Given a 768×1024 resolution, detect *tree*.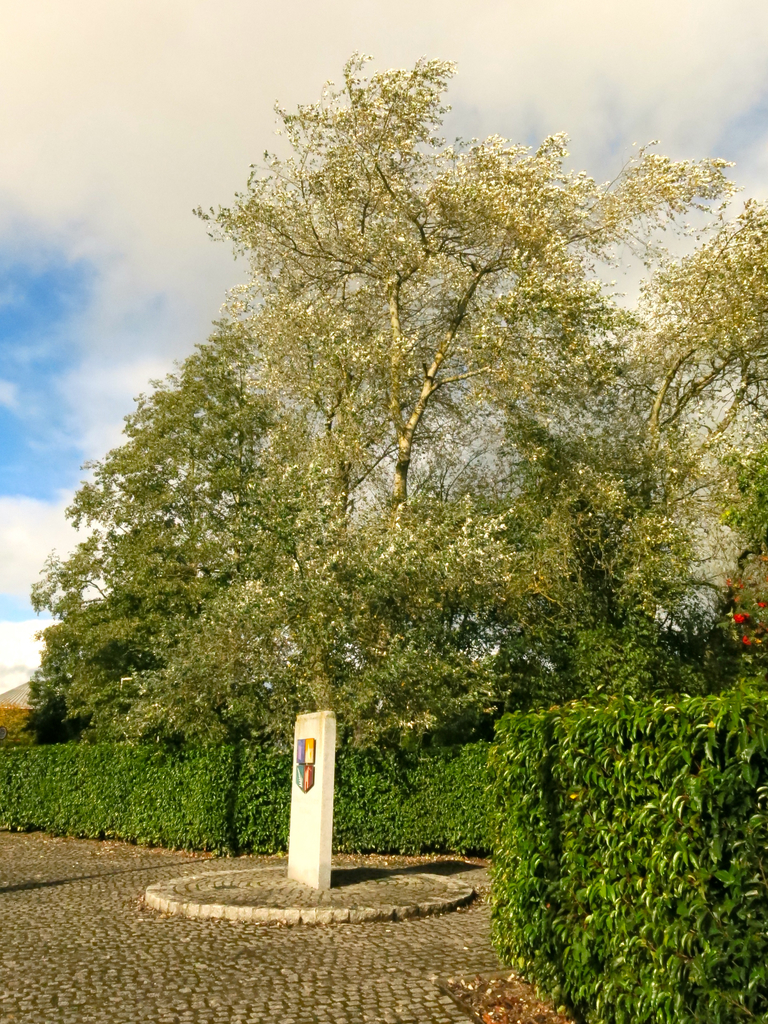
l=205, t=42, r=716, b=798.
